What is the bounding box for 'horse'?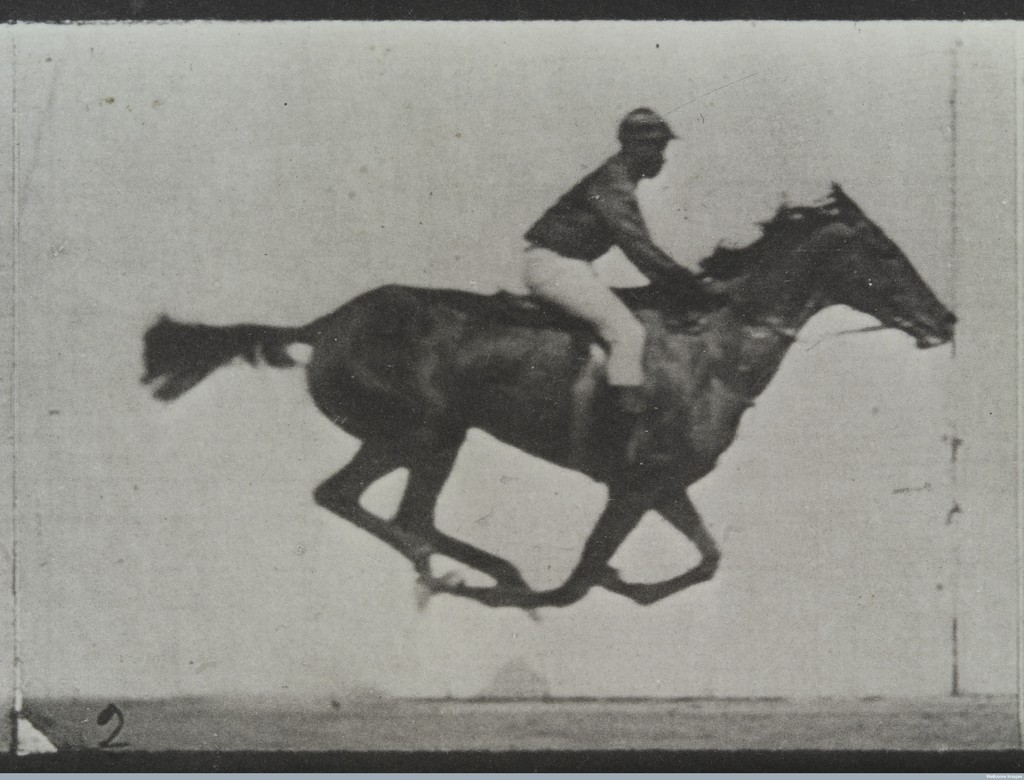
138 182 961 618.
